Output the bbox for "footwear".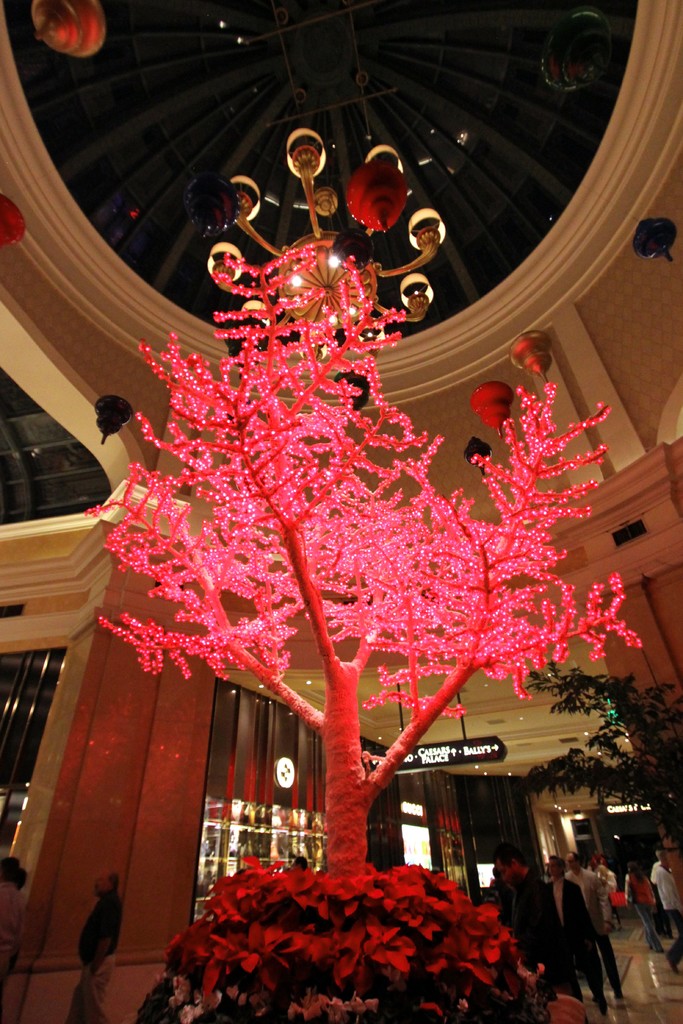
[left=602, top=998, right=607, bottom=1016].
